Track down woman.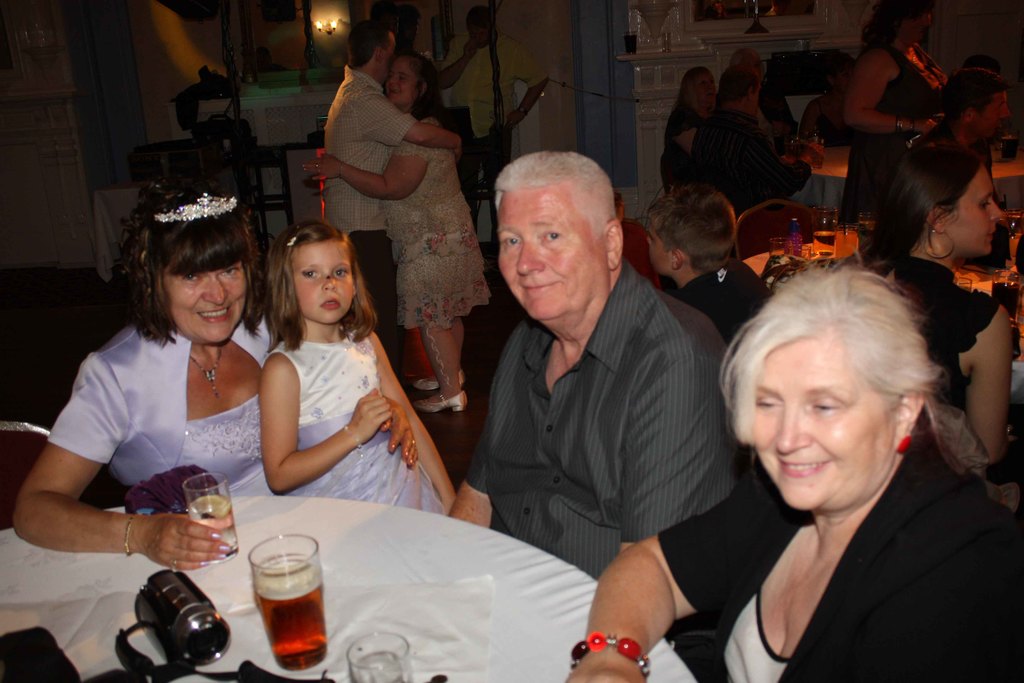
Tracked to locate(872, 134, 1023, 465).
